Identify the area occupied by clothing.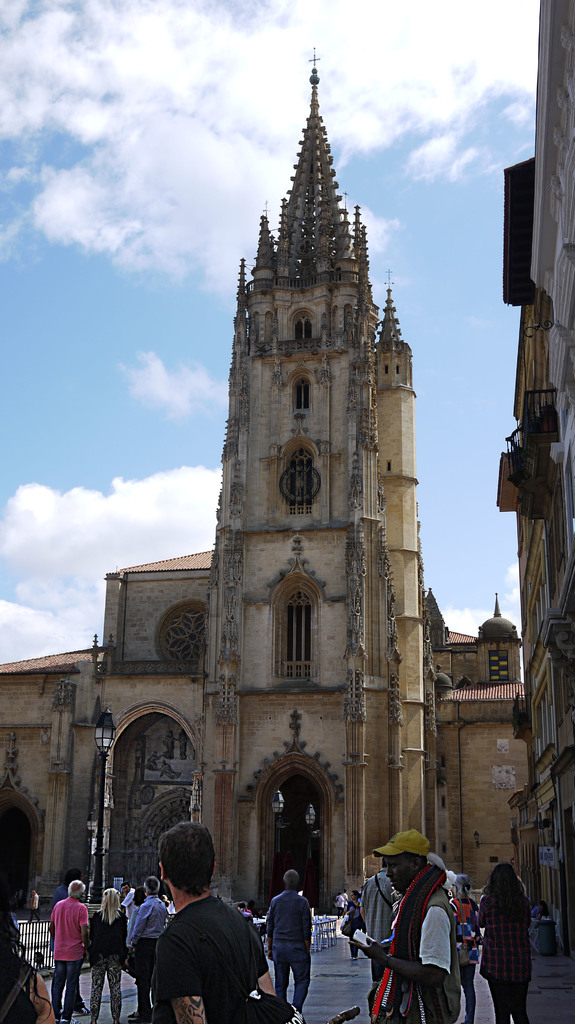
Area: <region>132, 881, 274, 1023</region>.
